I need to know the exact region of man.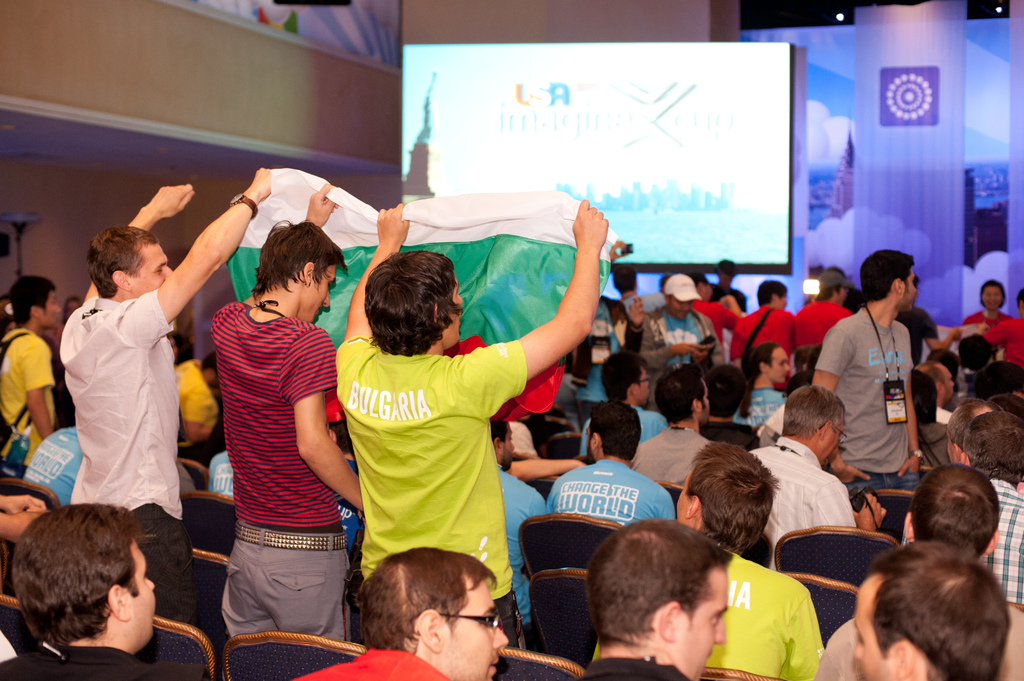
Region: (690, 272, 751, 349).
